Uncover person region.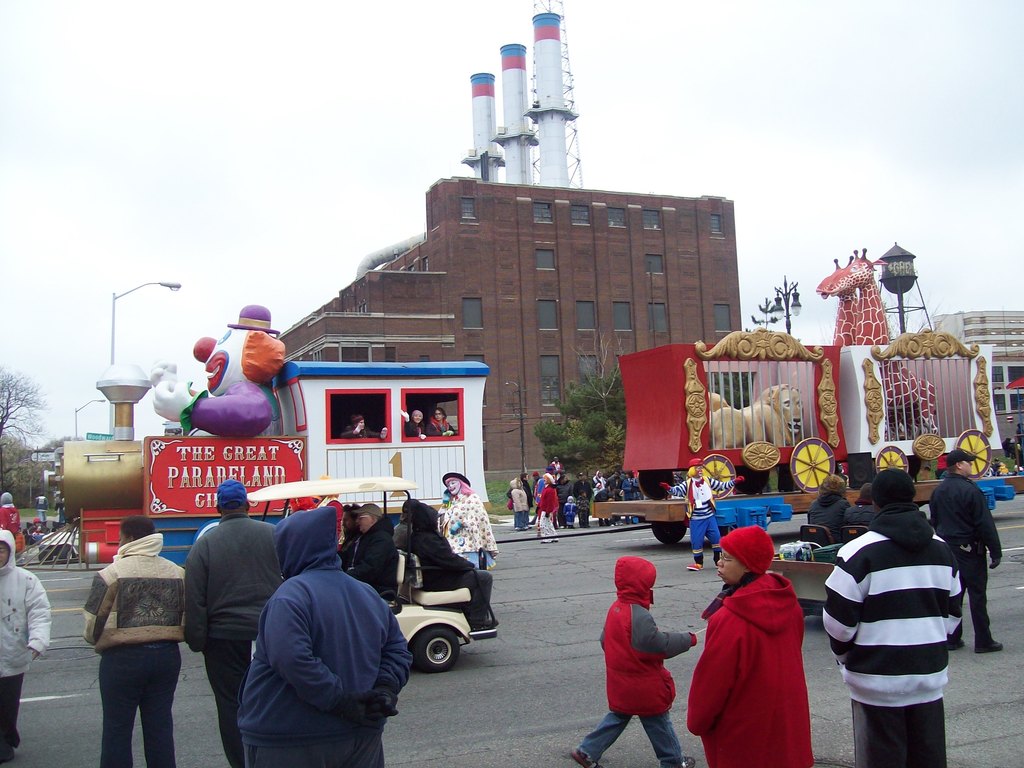
Uncovered: box=[701, 511, 832, 753].
